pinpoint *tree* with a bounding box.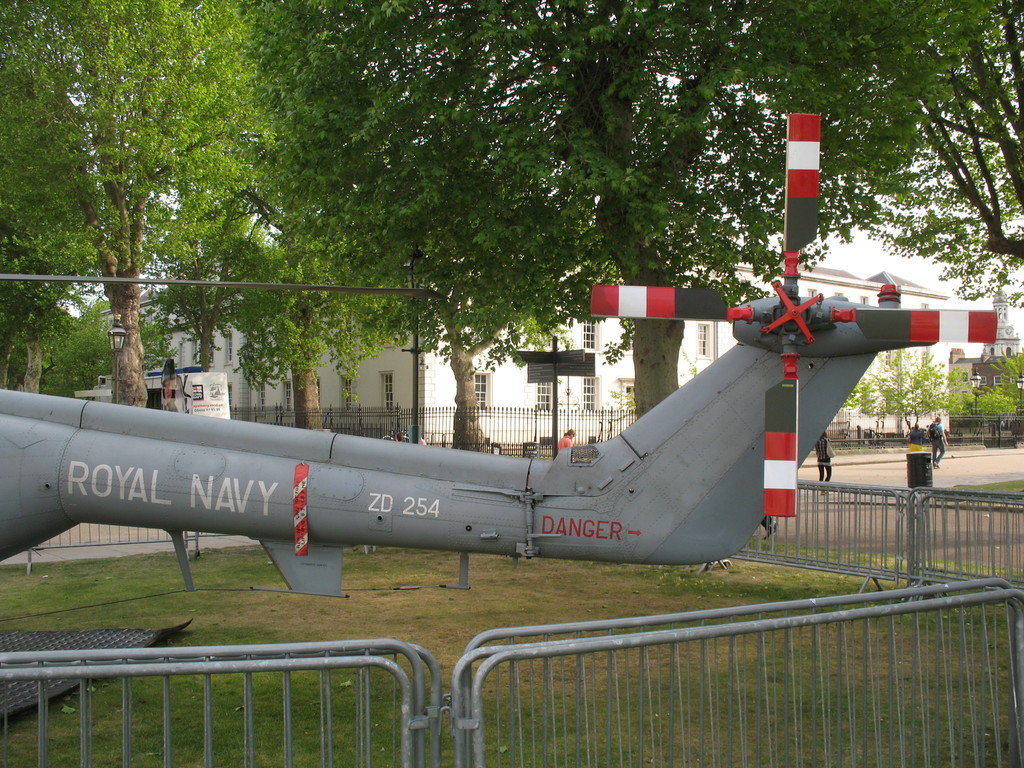
select_region(953, 386, 1016, 444).
